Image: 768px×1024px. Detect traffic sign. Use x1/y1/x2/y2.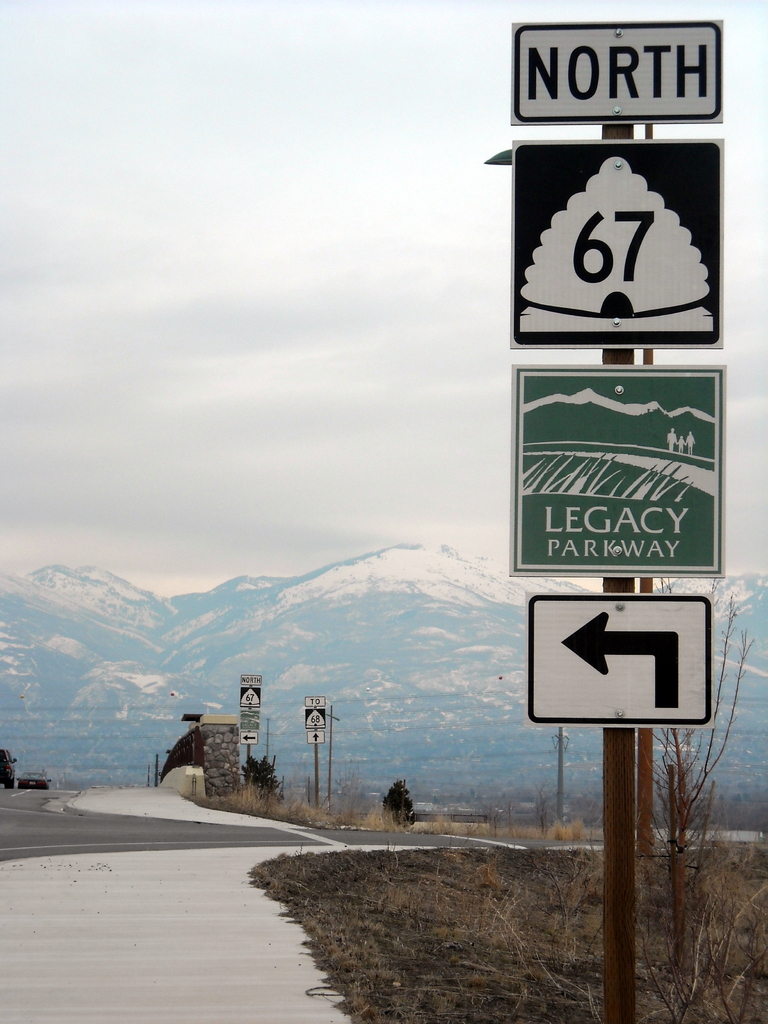
520/590/719/728.
